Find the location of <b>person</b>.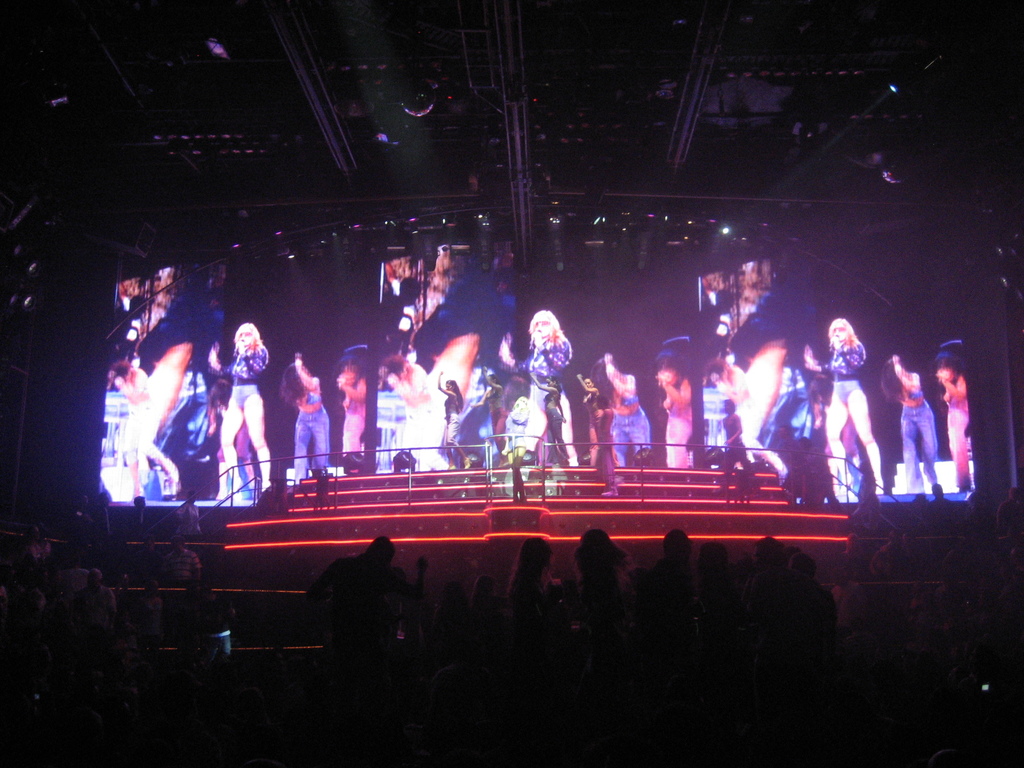
Location: x1=578 y1=378 x2=620 y2=467.
